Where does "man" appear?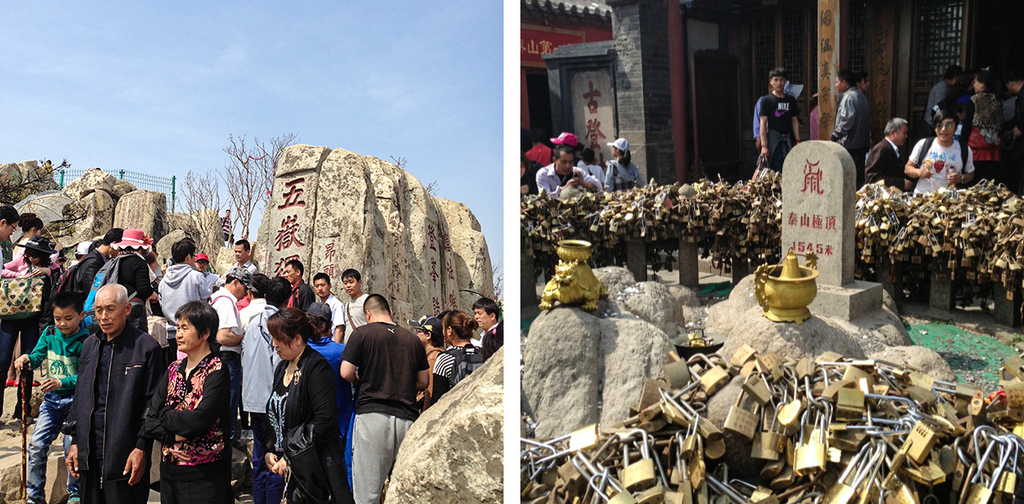
Appears at x1=310 y1=272 x2=346 y2=344.
